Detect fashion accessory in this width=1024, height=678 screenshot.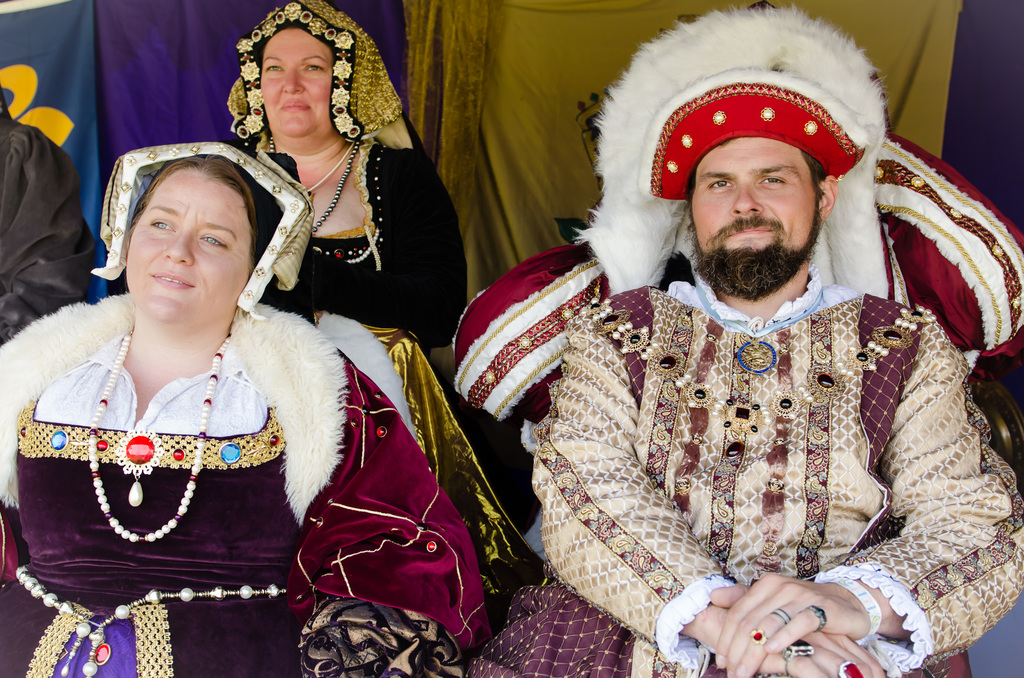
Detection: {"left": 694, "top": 285, "right": 823, "bottom": 373}.
